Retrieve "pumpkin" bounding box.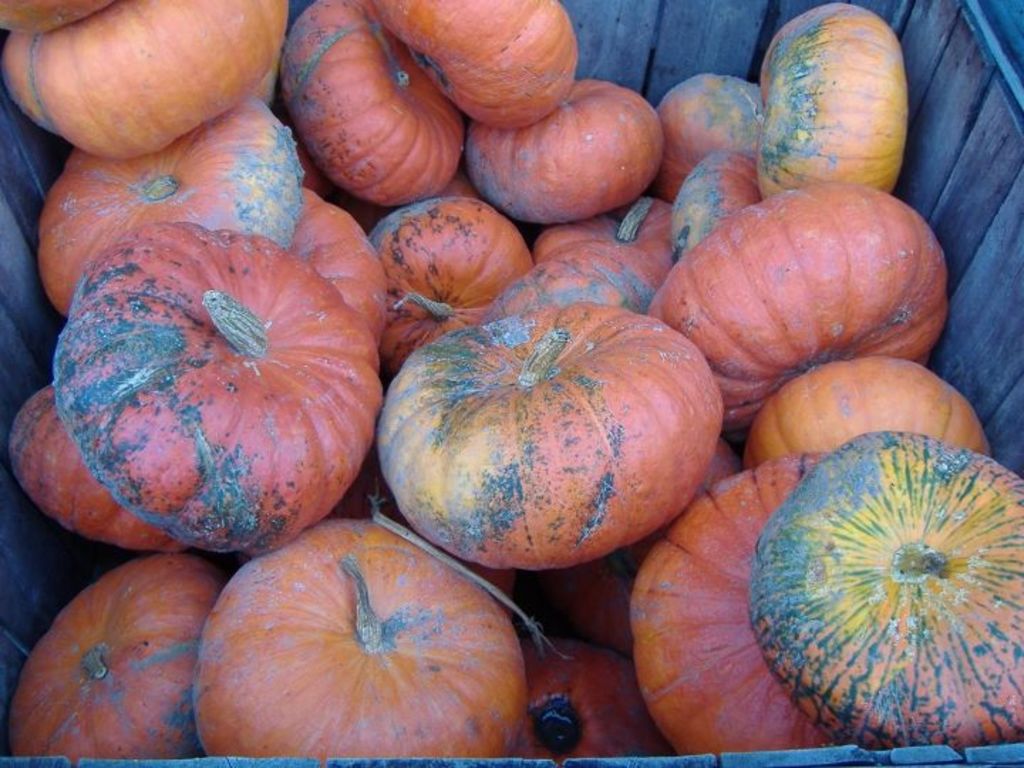
Bounding box: (left=755, top=0, right=902, bottom=196).
